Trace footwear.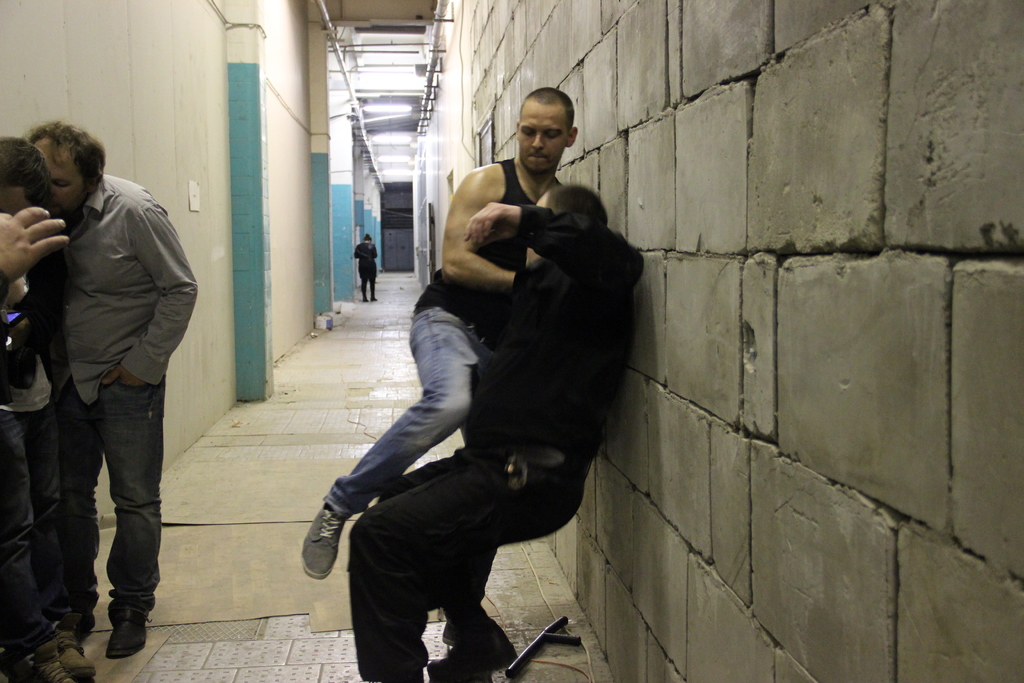
Traced to rect(422, 624, 522, 682).
